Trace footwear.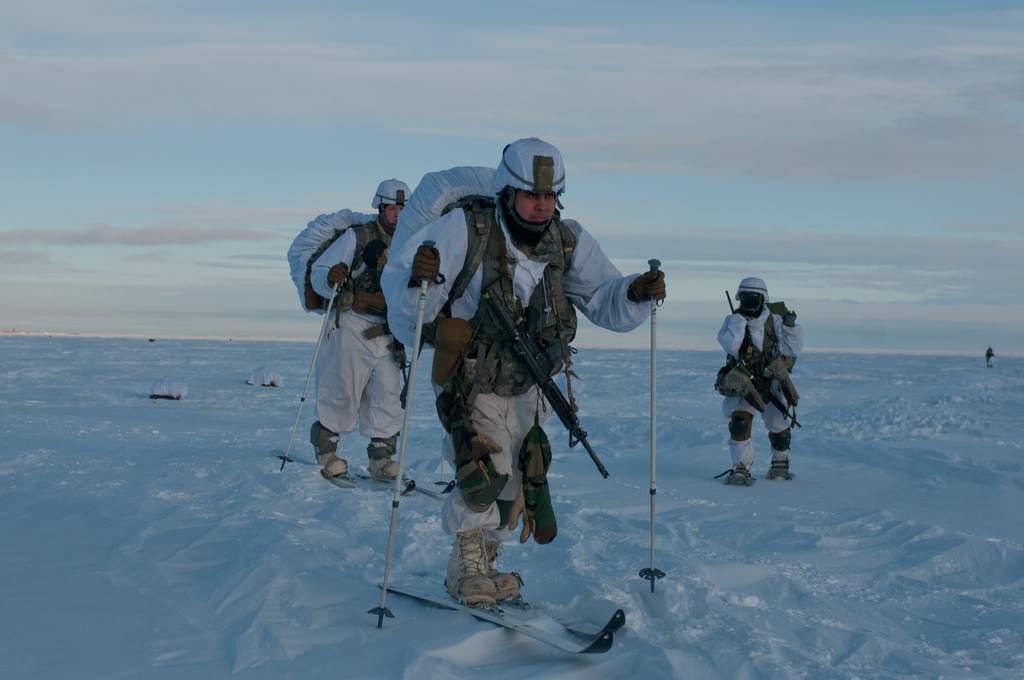
Traced to left=716, top=467, right=758, bottom=485.
